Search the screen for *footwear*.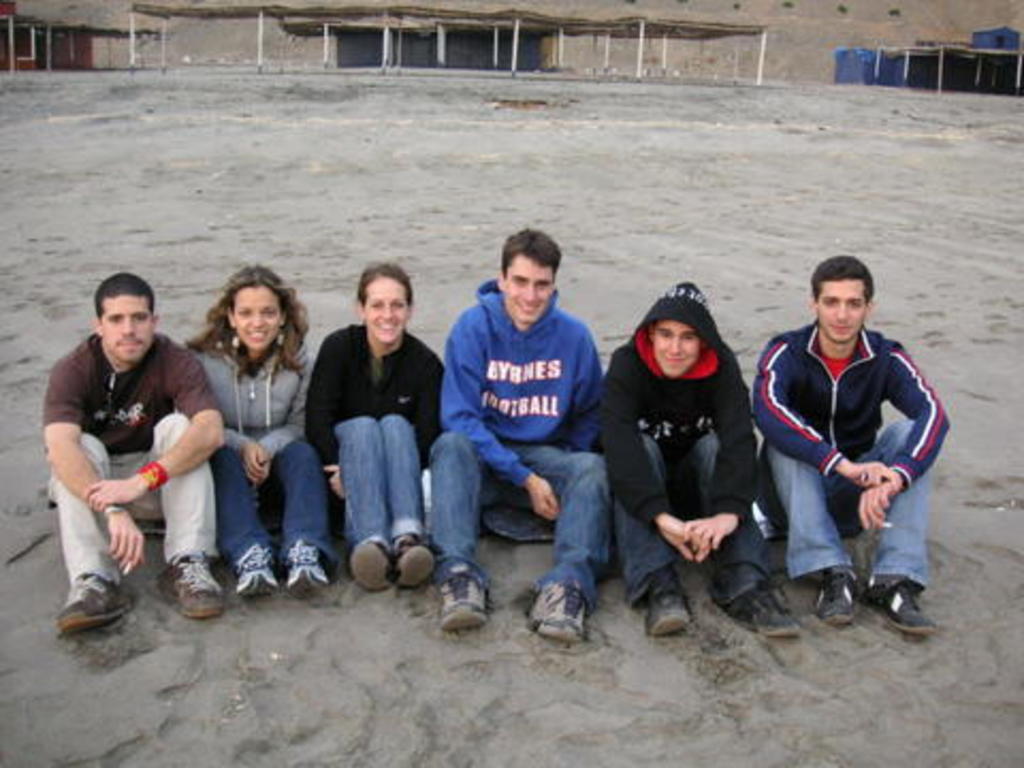
Found at box(821, 572, 853, 625).
